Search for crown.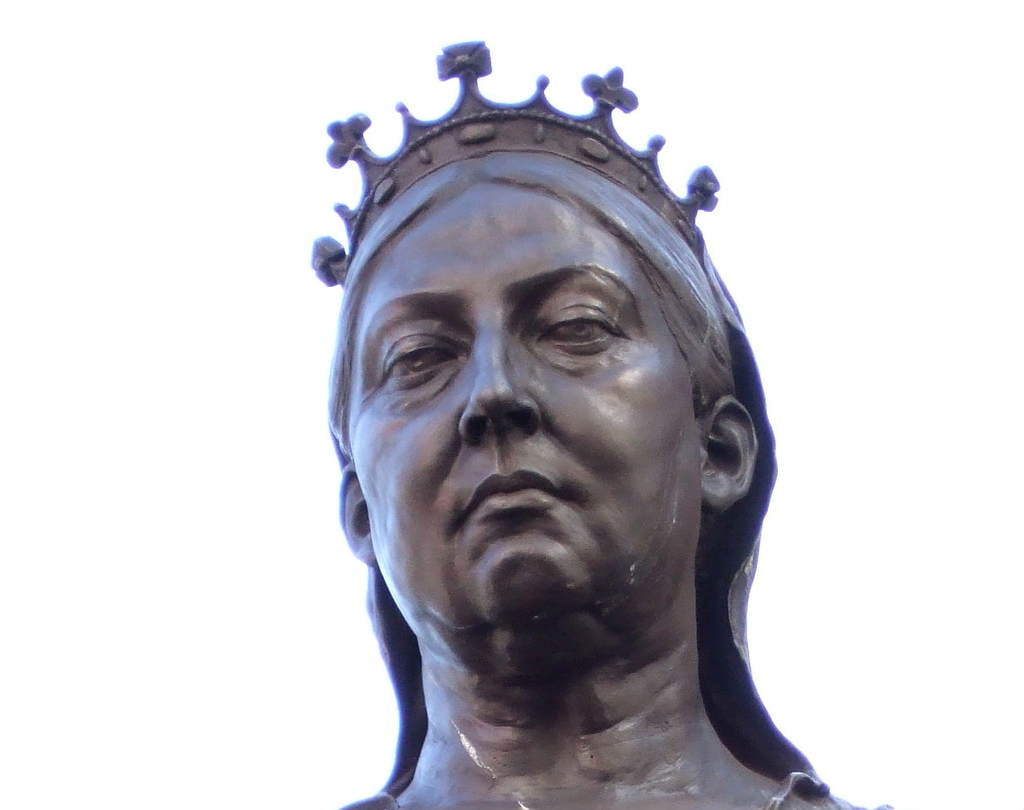
Found at bbox(312, 35, 723, 295).
